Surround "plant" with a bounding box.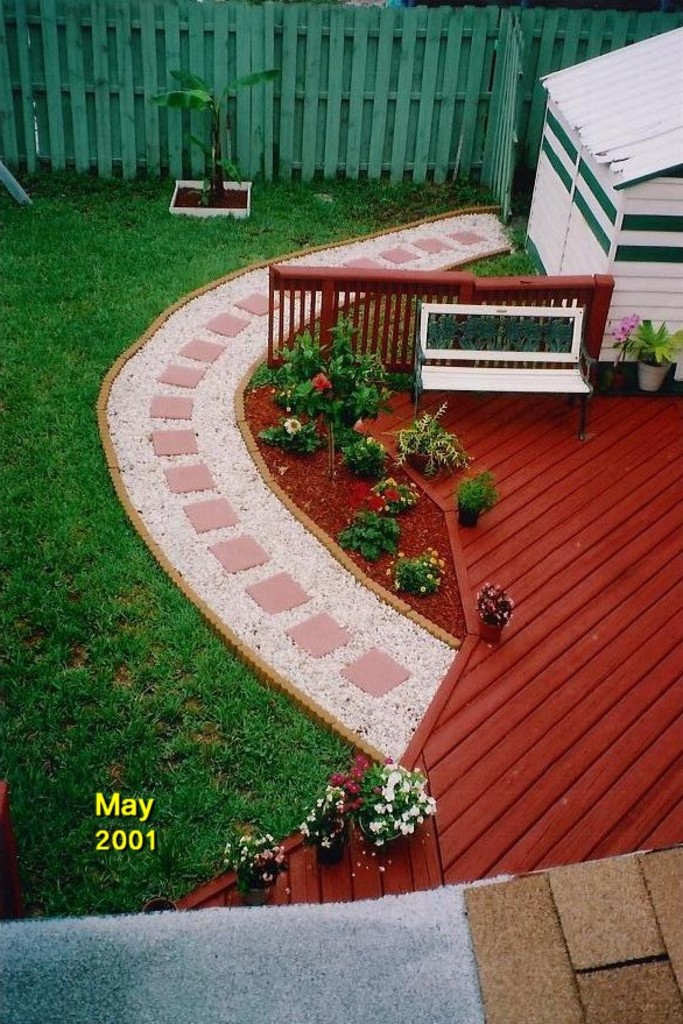
box(146, 62, 290, 199).
